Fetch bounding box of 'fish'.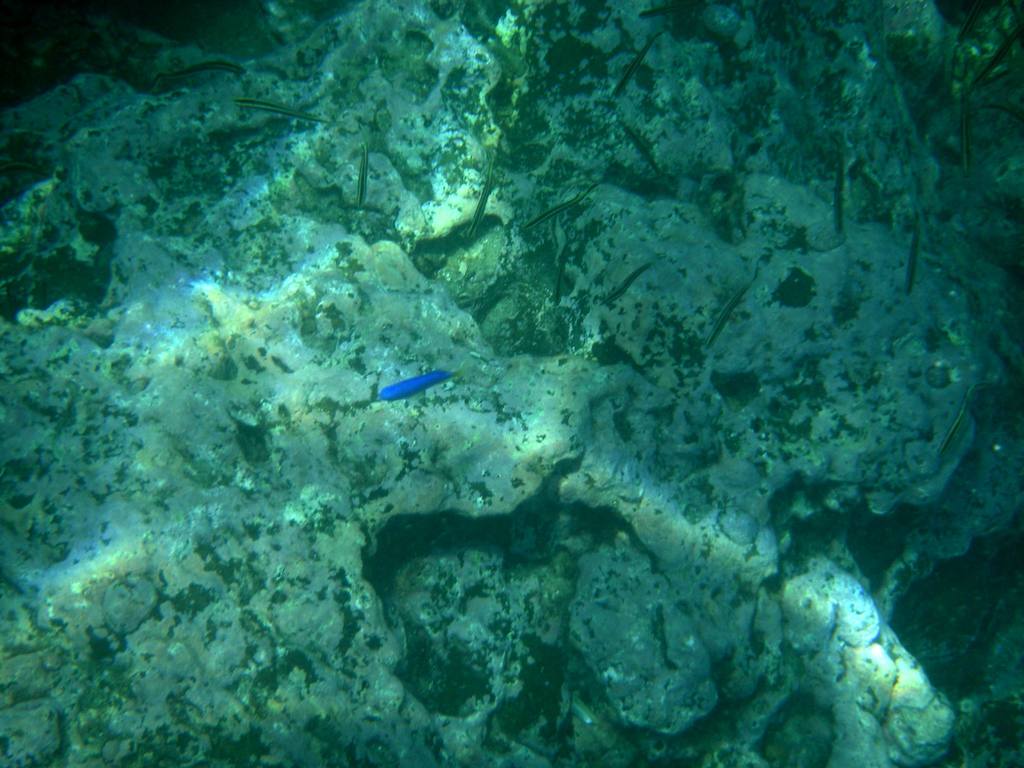
Bbox: BBox(906, 220, 918, 299).
